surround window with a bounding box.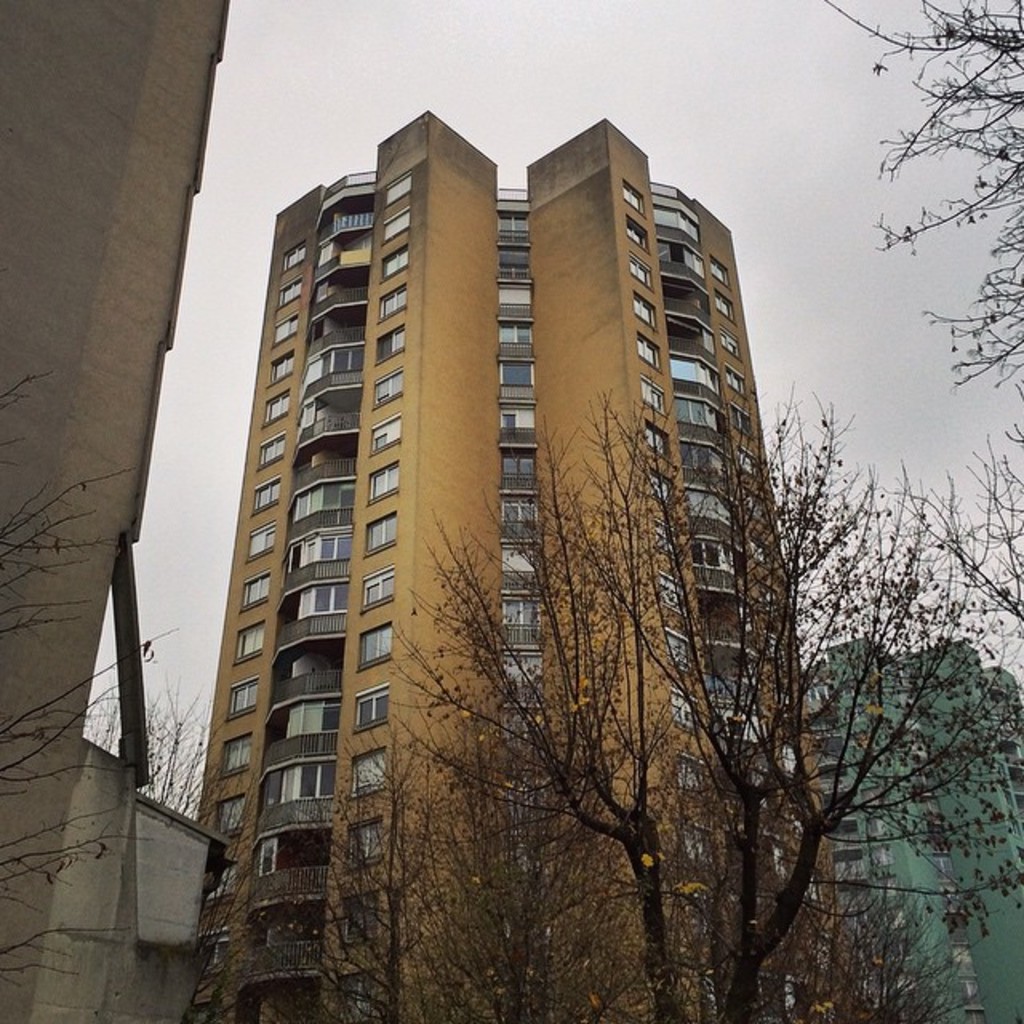
(x1=648, y1=421, x2=680, y2=454).
